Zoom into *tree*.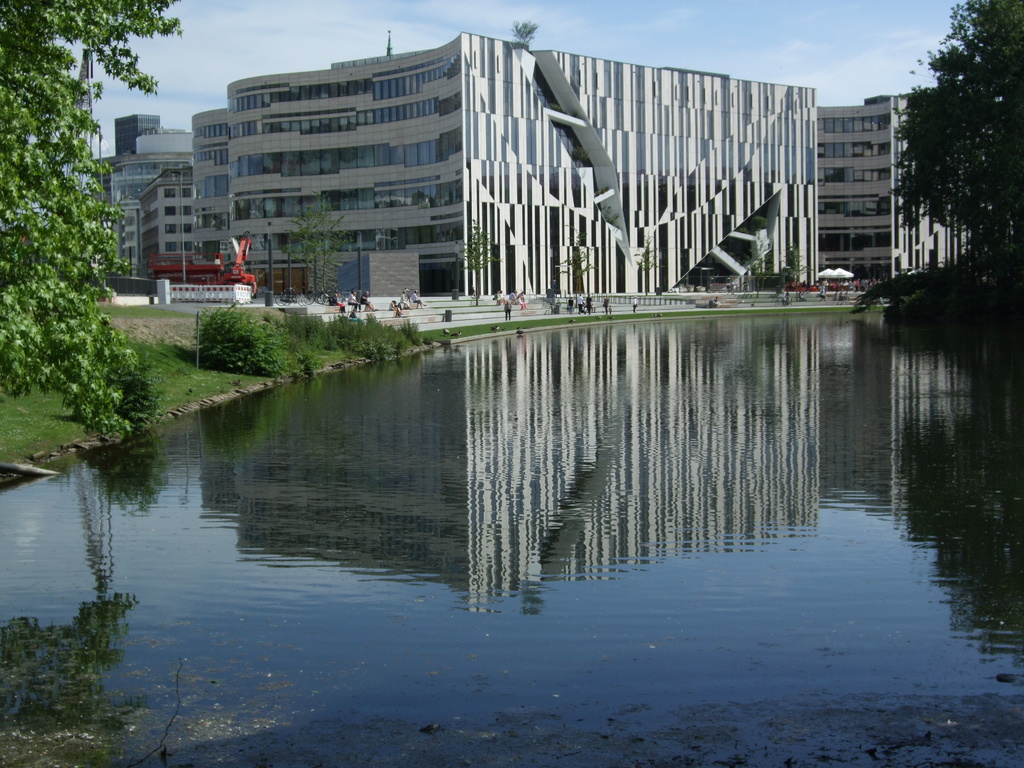
Zoom target: {"x1": 461, "y1": 221, "x2": 498, "y2": 307}.
